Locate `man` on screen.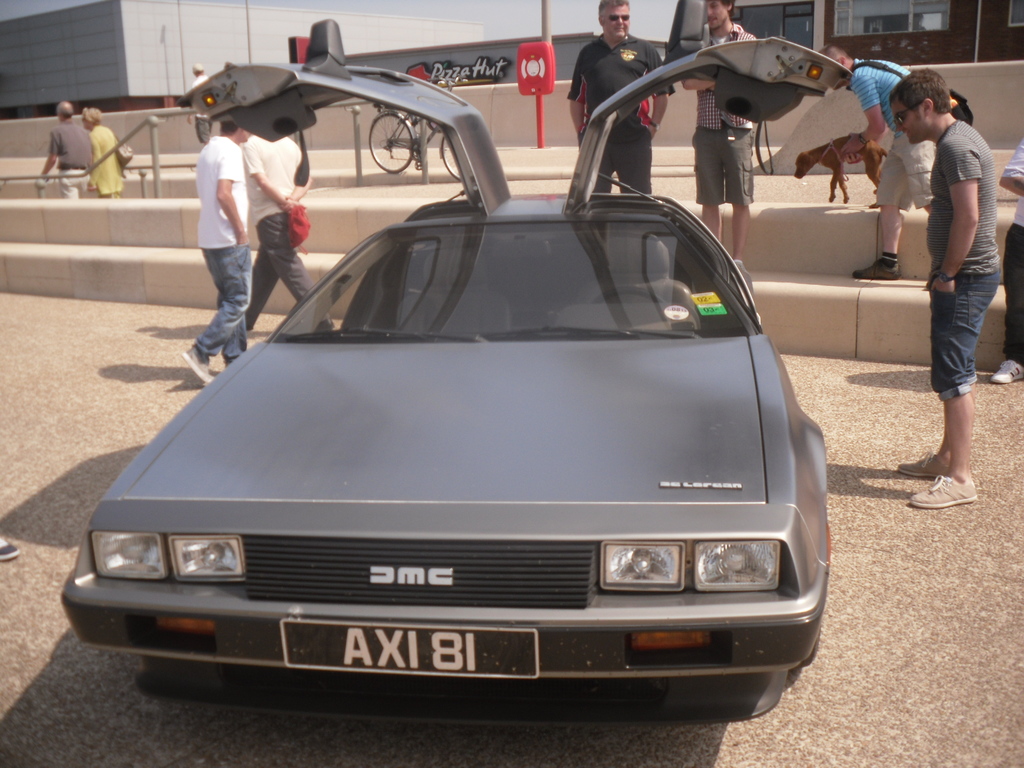
On screen at region(564, 0, 675, 200).
